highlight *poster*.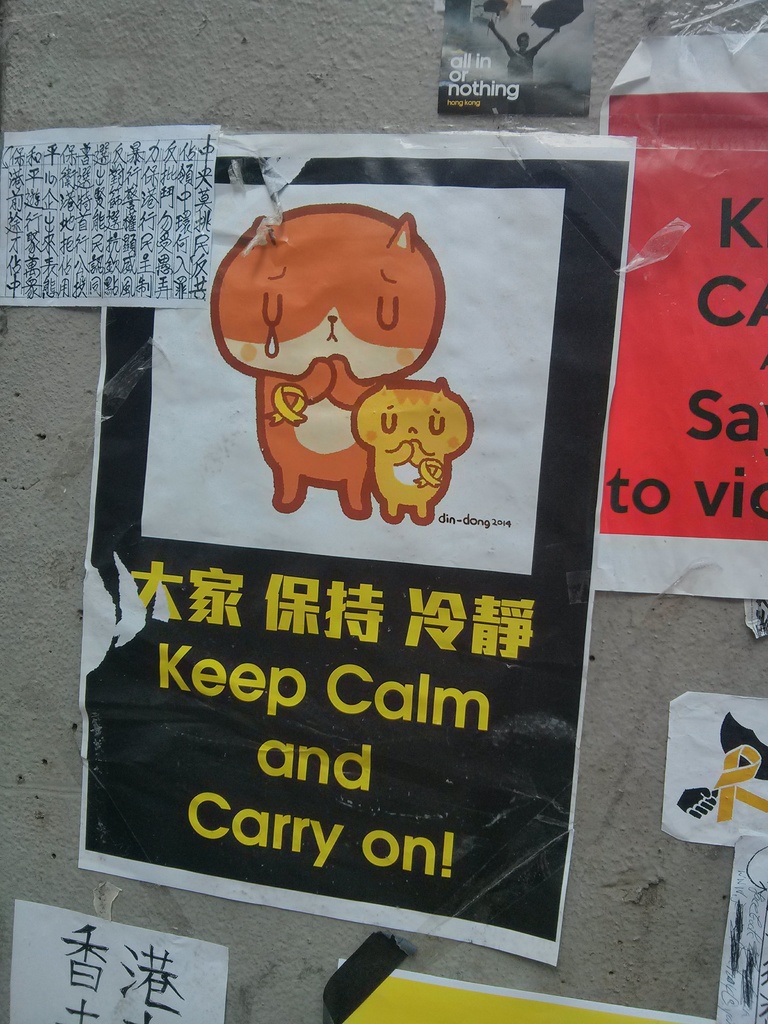
Highlighted region: [429, 0, 602, 116].
